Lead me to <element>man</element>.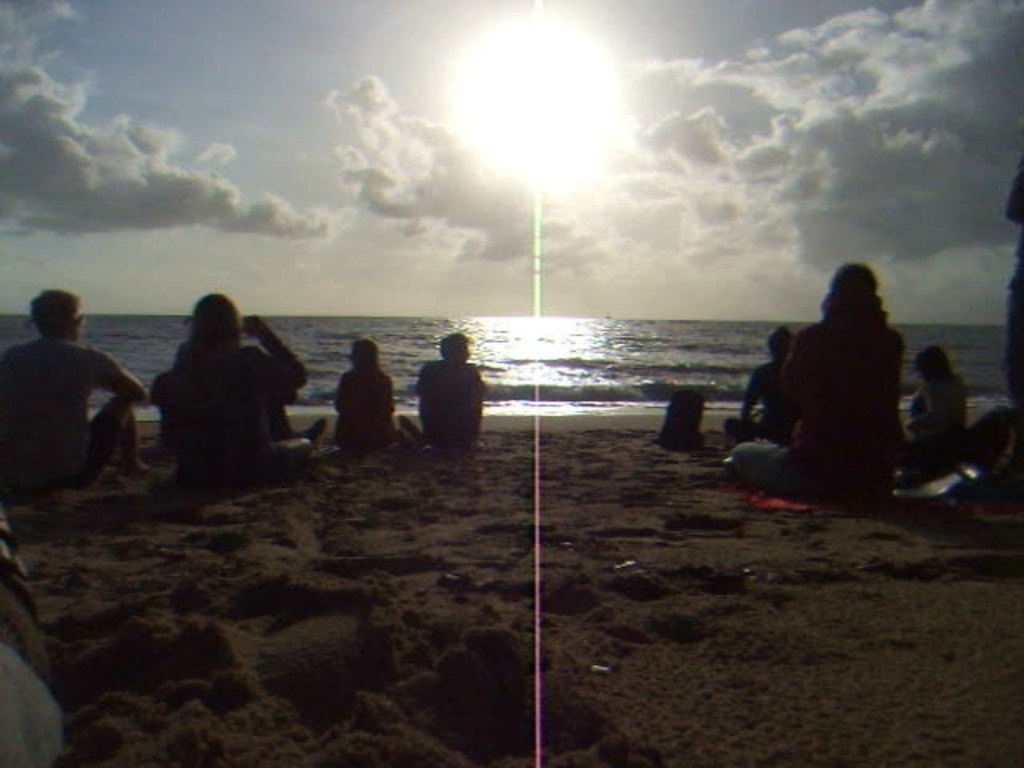
Lead to {"left": 725, "top": 261, "right": 909, "bottom": 512}.
